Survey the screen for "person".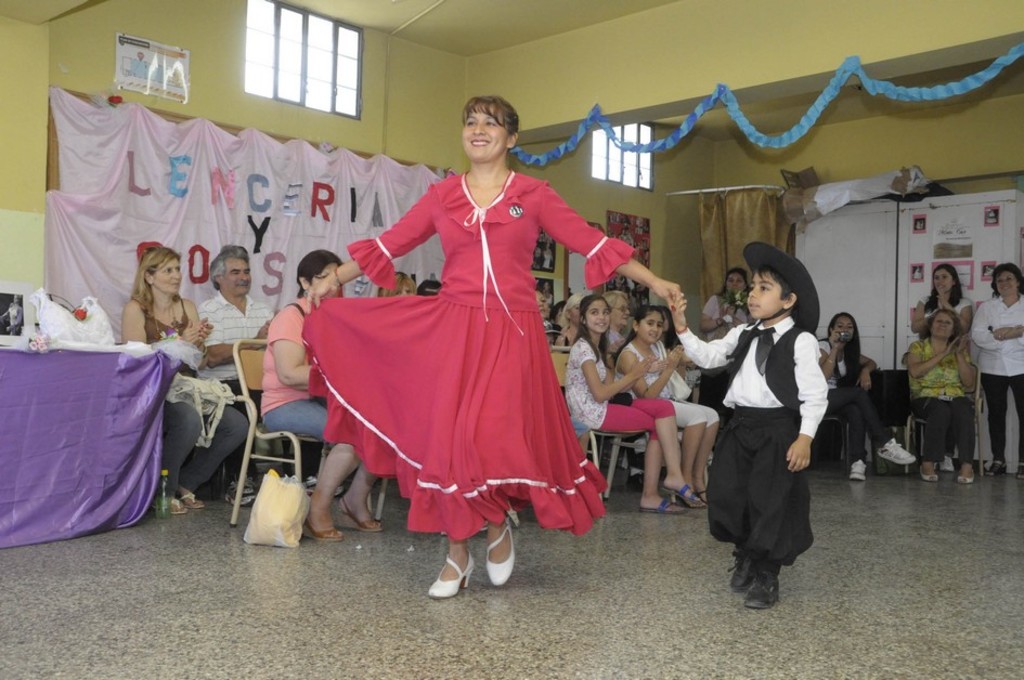
Survey found: 363, 262, 419, 308.
